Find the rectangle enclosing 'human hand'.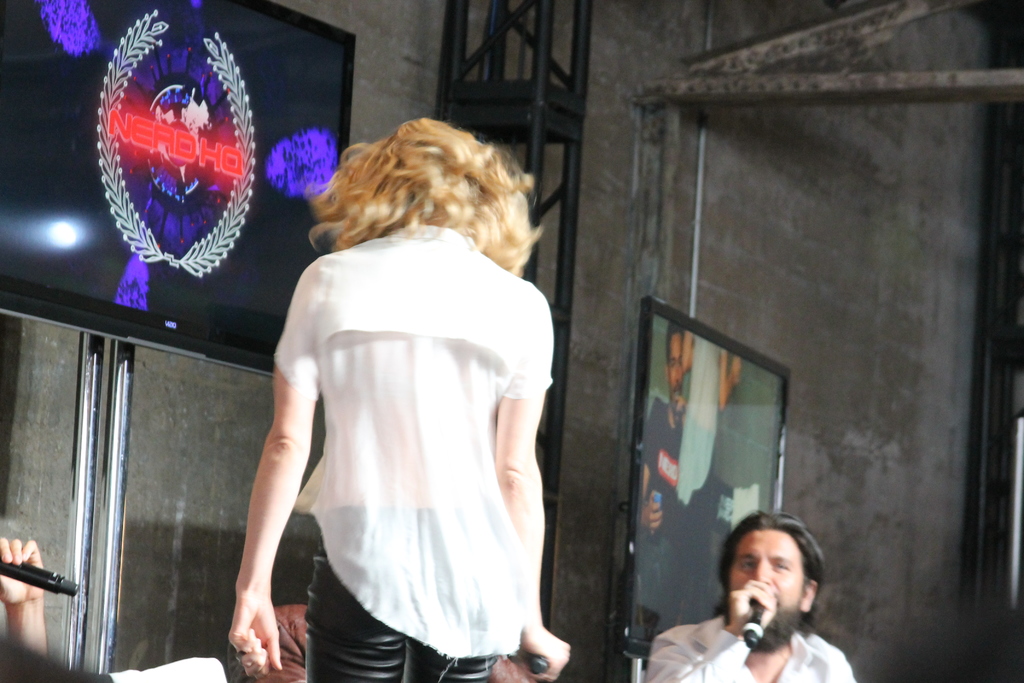
(516,623,572,682).
